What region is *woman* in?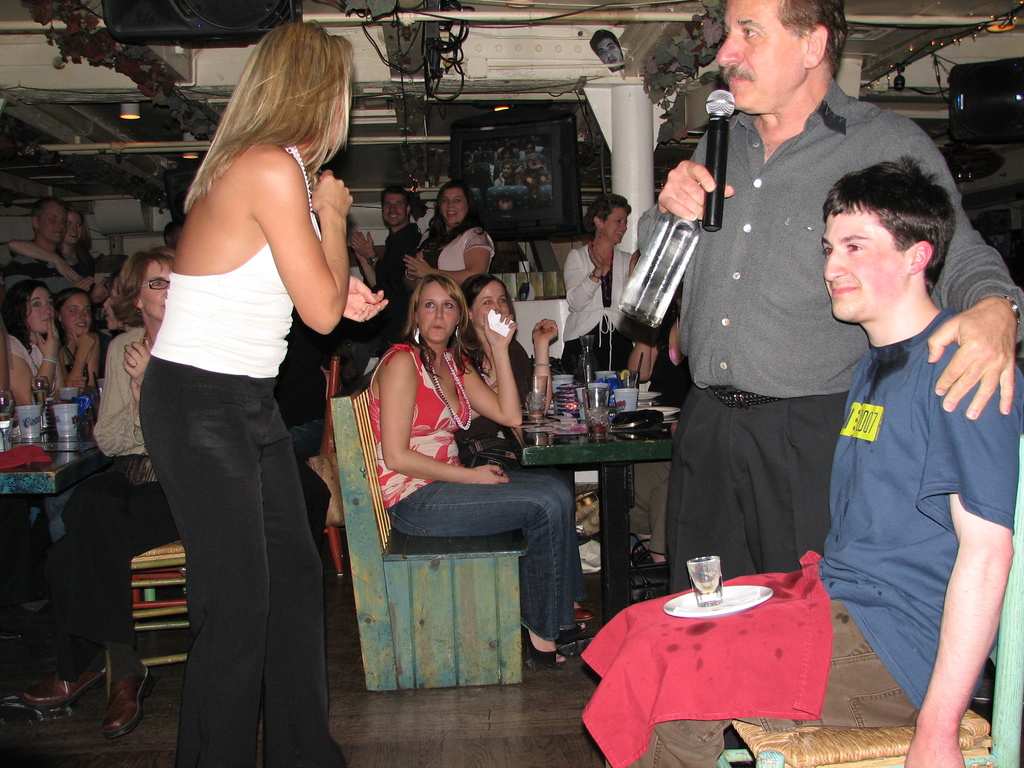
bbox=(21, 250, 179, 746).
